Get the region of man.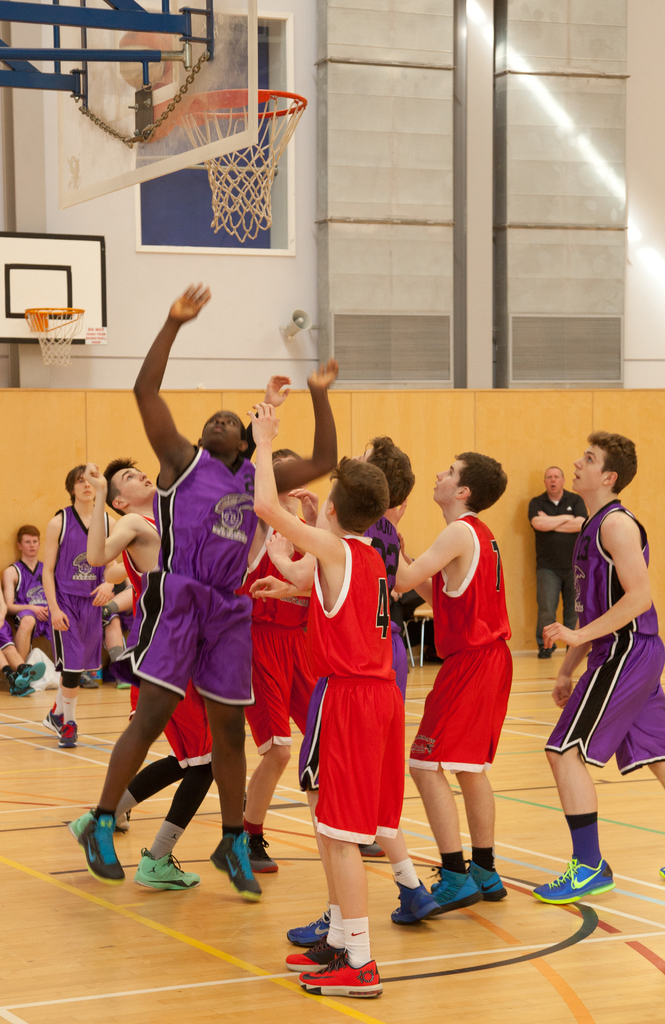
<bbox>241, 399, 381, 1000</bbox>.
